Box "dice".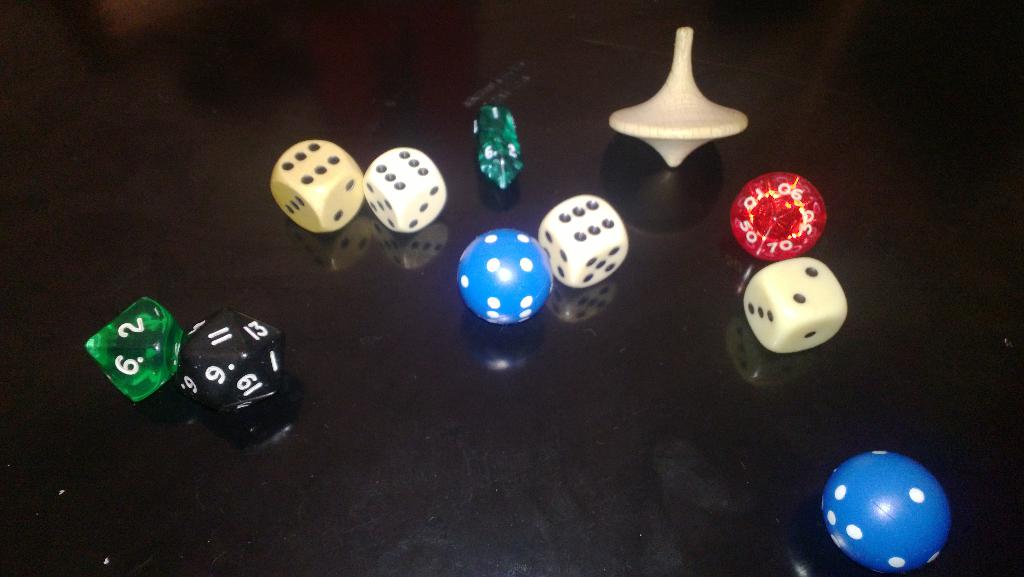
[271, 137, 362, 237].
